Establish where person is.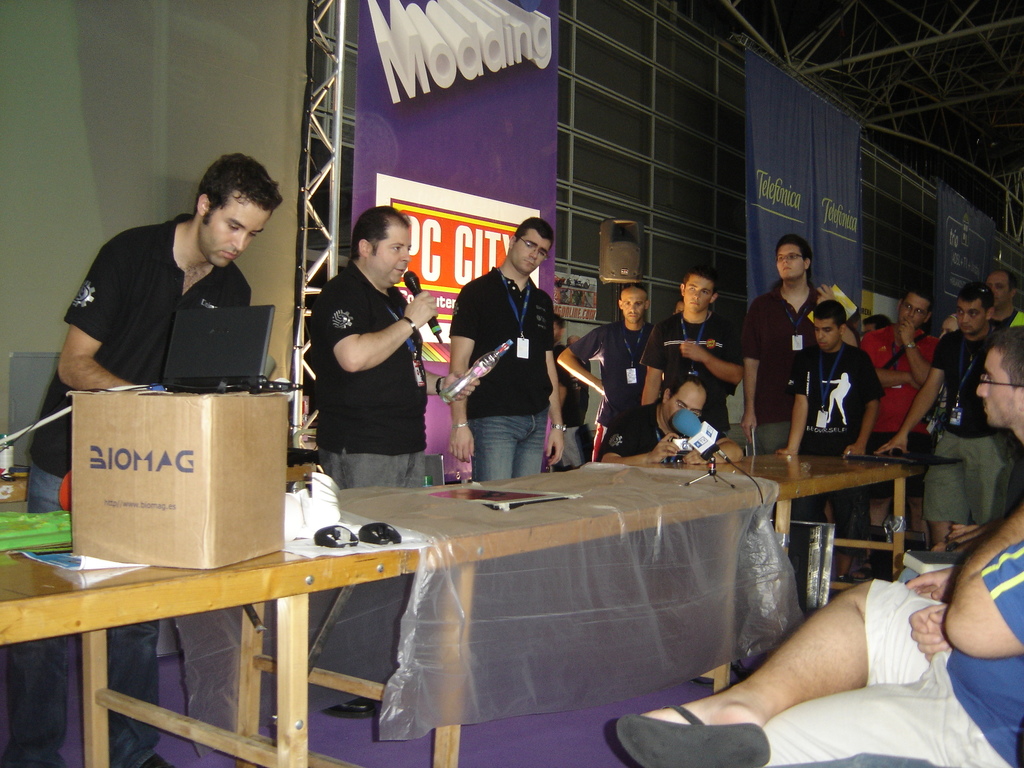
Established at [857, 288, 940, 586].
